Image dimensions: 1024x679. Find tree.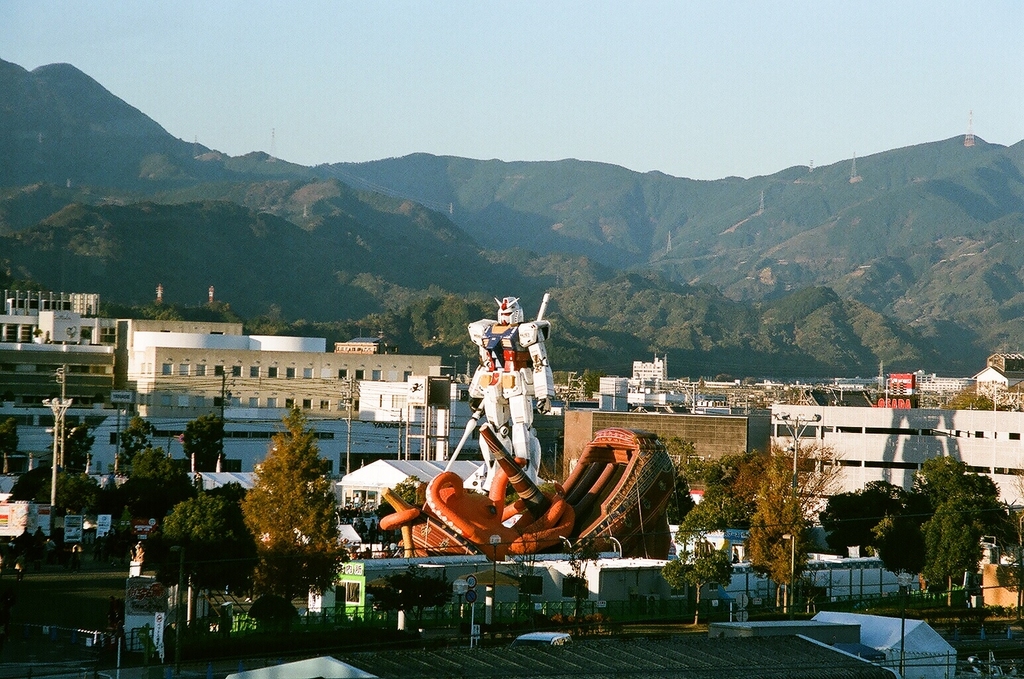
0 417 24 459.
